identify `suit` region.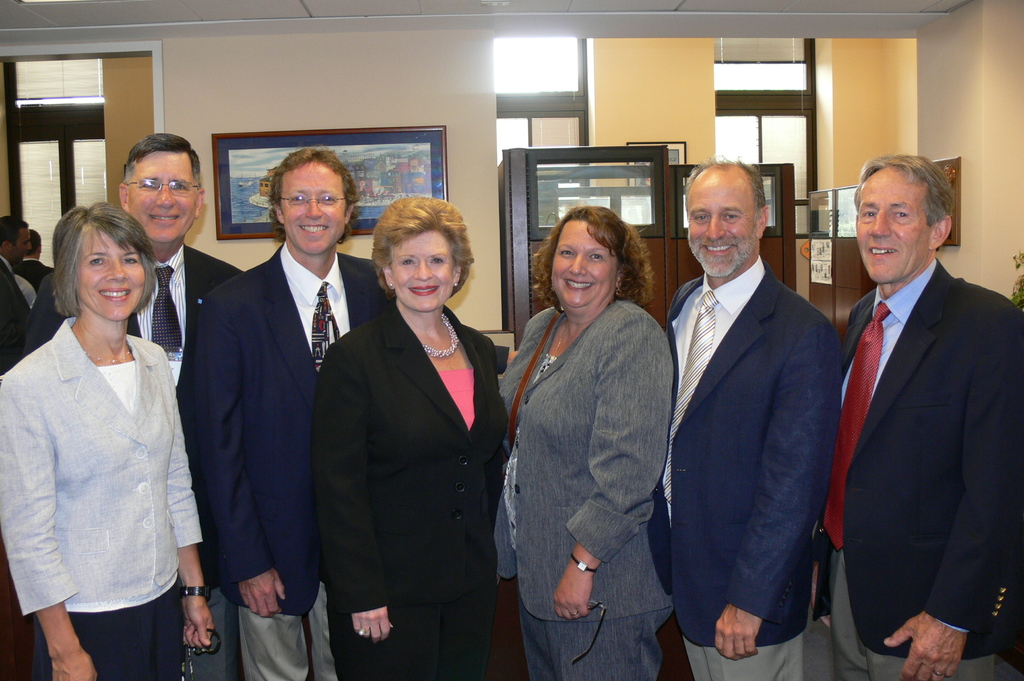
Region: left=833, top=136, right=1016, bottom=680.
